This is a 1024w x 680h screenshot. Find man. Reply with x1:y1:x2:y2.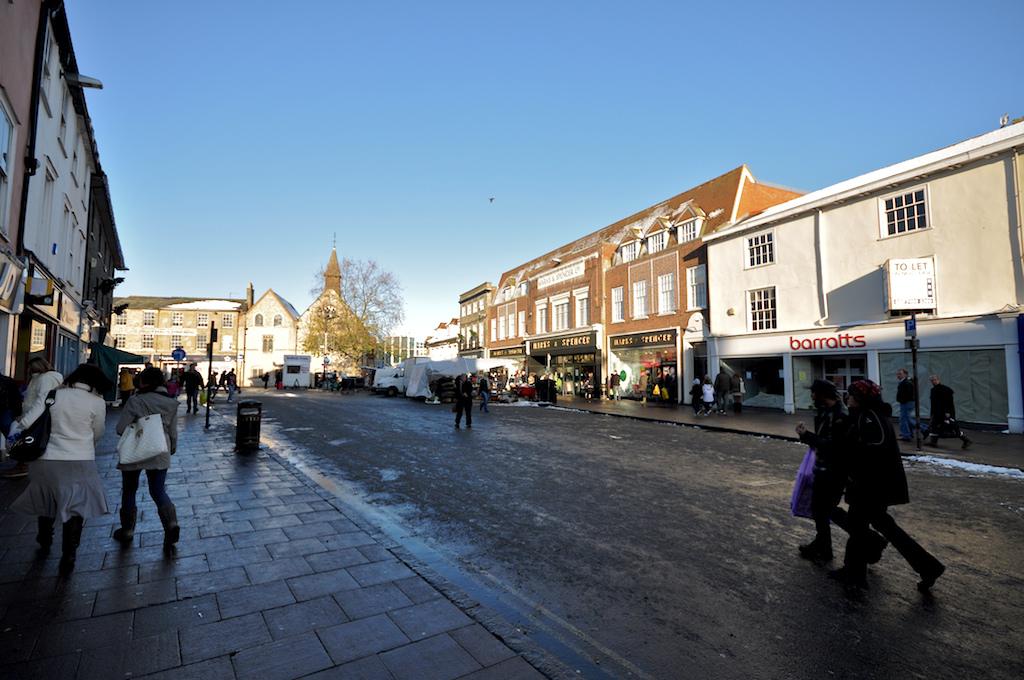
521:371:528:387.
